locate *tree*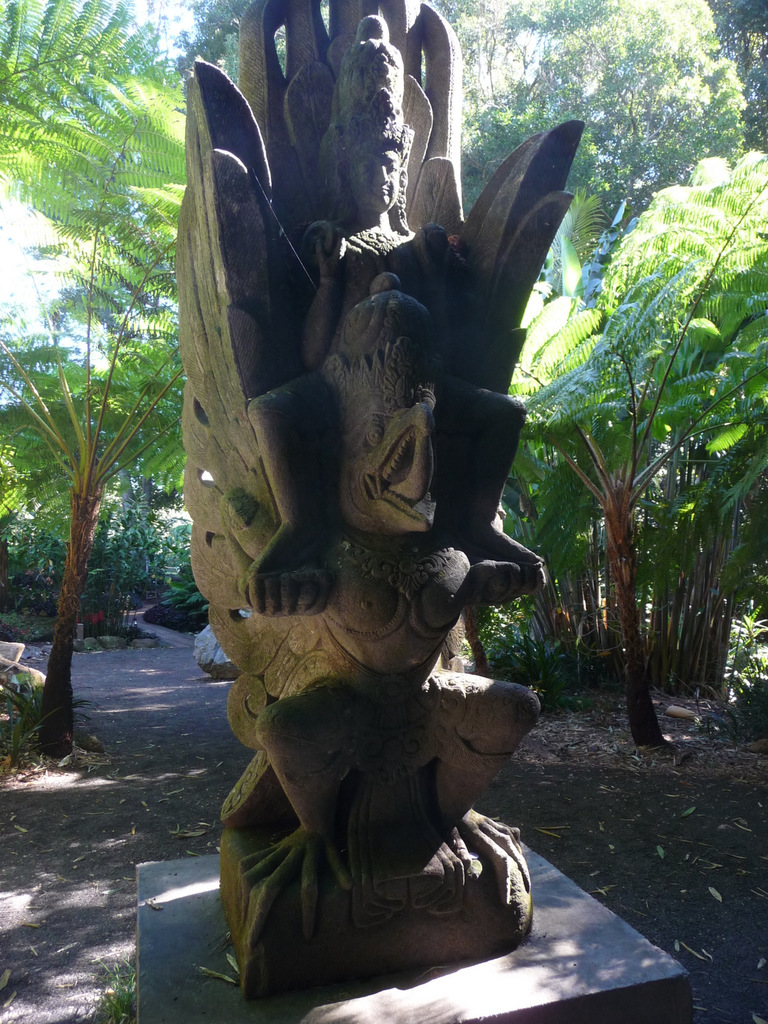
[x1=8, y1=109, x2=188, y2=755]
